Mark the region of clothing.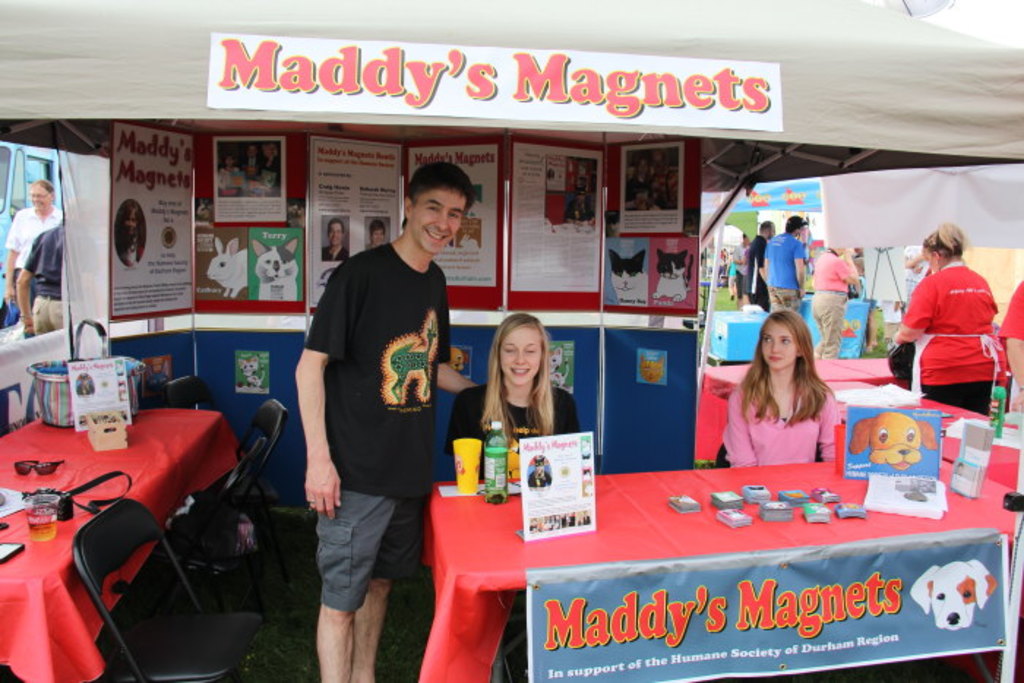
Region: bbox=(750, 237, 771, 317).
